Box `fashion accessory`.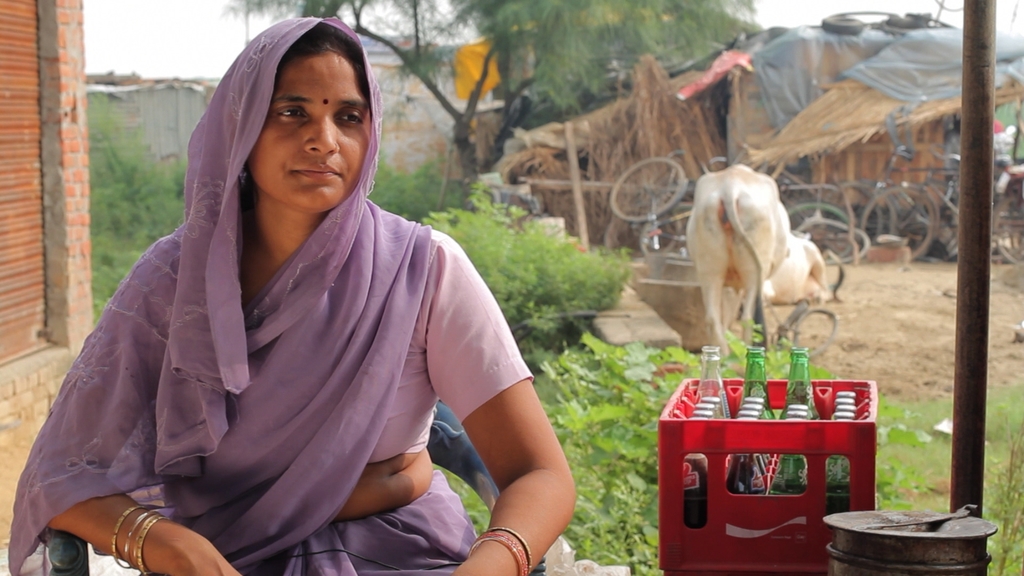
select_region(237, 162, 250, 184).
